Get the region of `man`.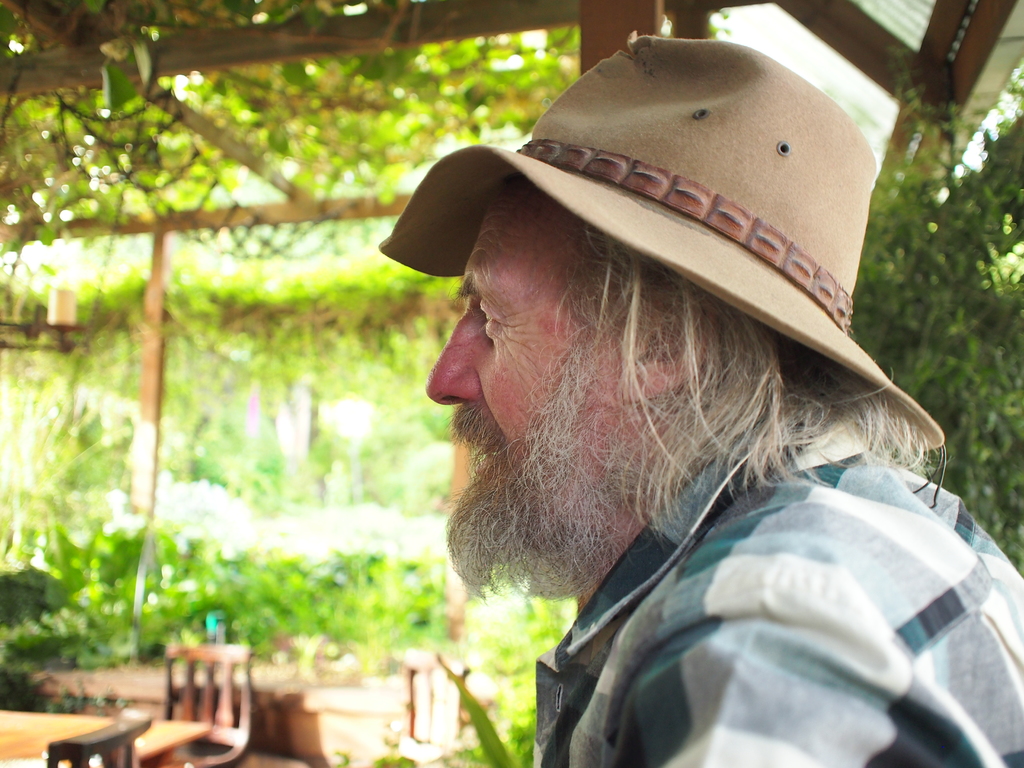
rect(319, 47, 1023, 767).
